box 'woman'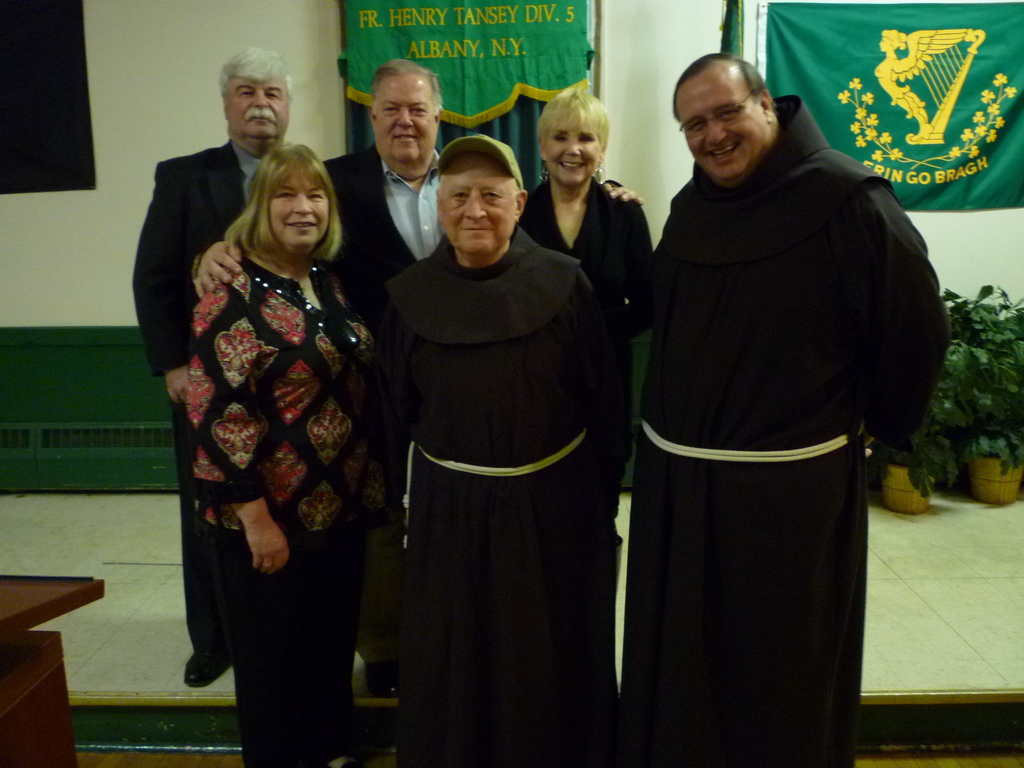
[left=156, top=96, right=392, bottom=739]
